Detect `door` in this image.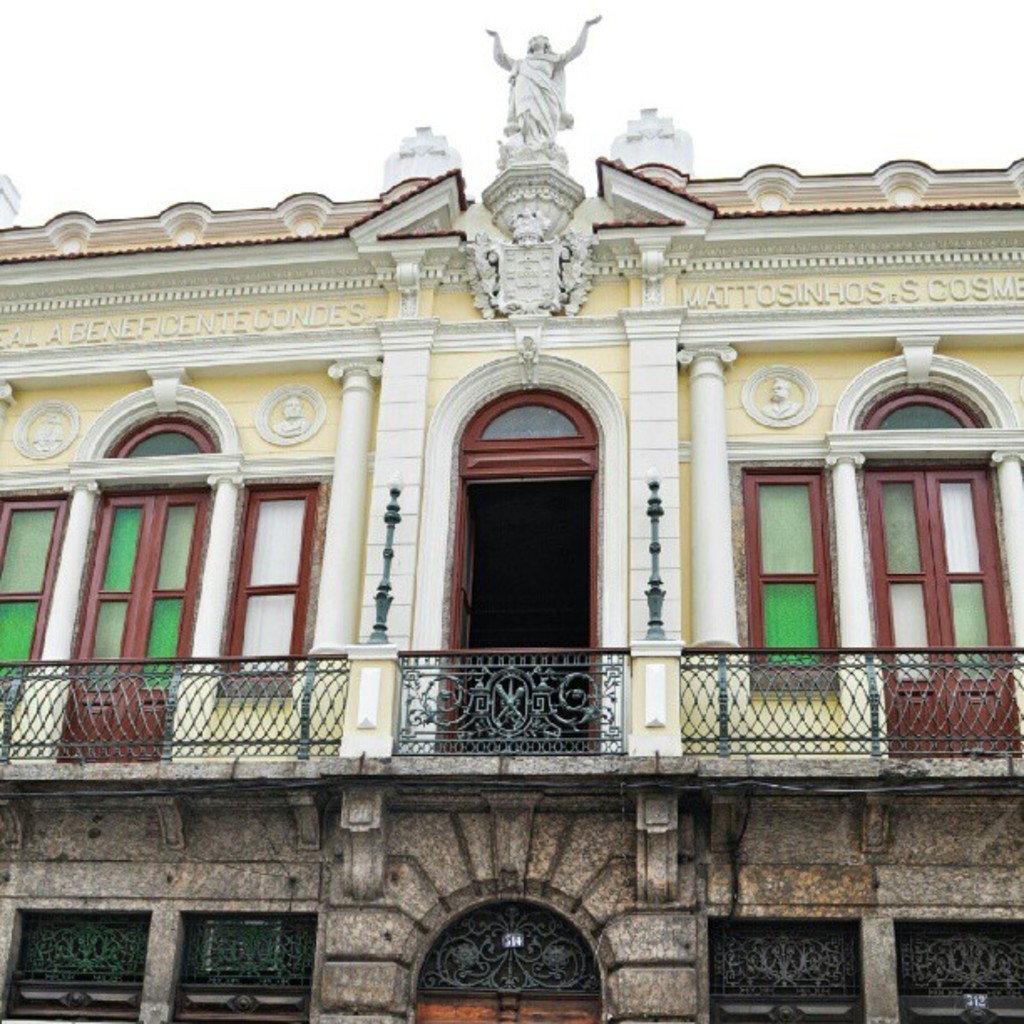
Detection: (55, 489, 218, 761).
